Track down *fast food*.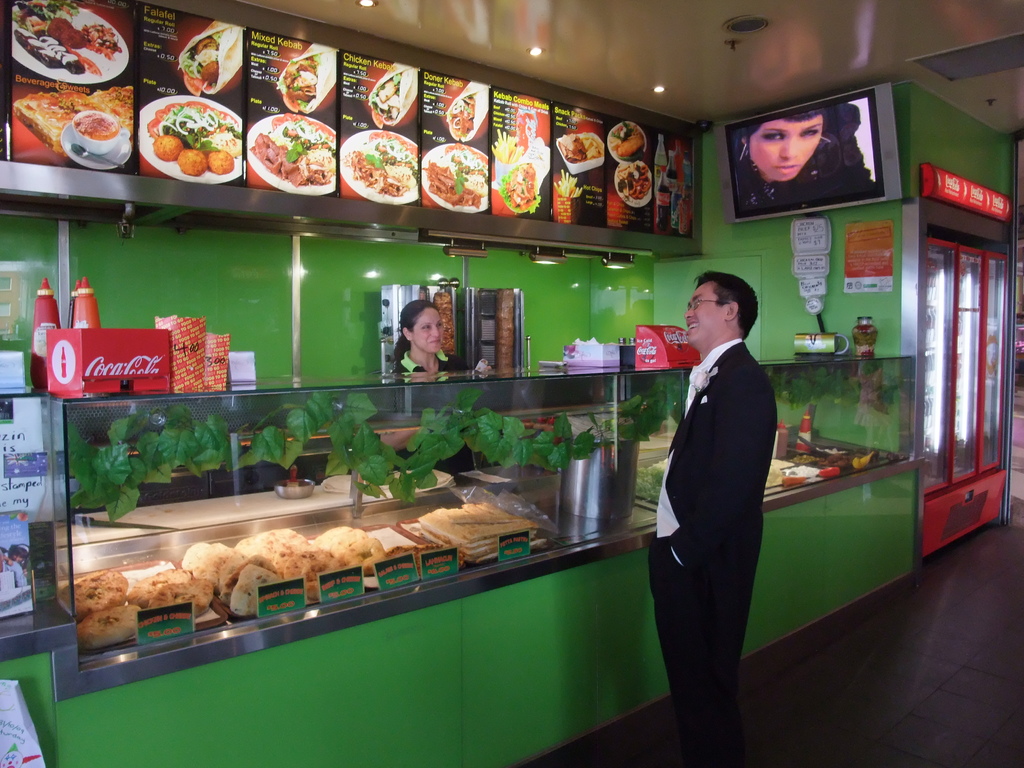
Tracked to region(142, 100, 244, 172).
